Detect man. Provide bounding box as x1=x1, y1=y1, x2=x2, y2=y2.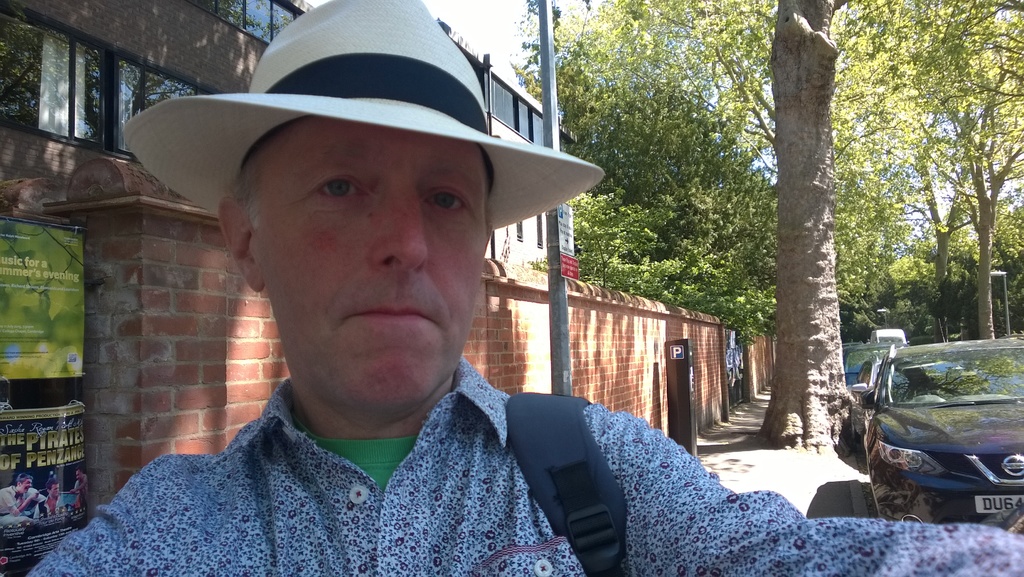
x1=60, y1=44, x2=687, y2=576.
